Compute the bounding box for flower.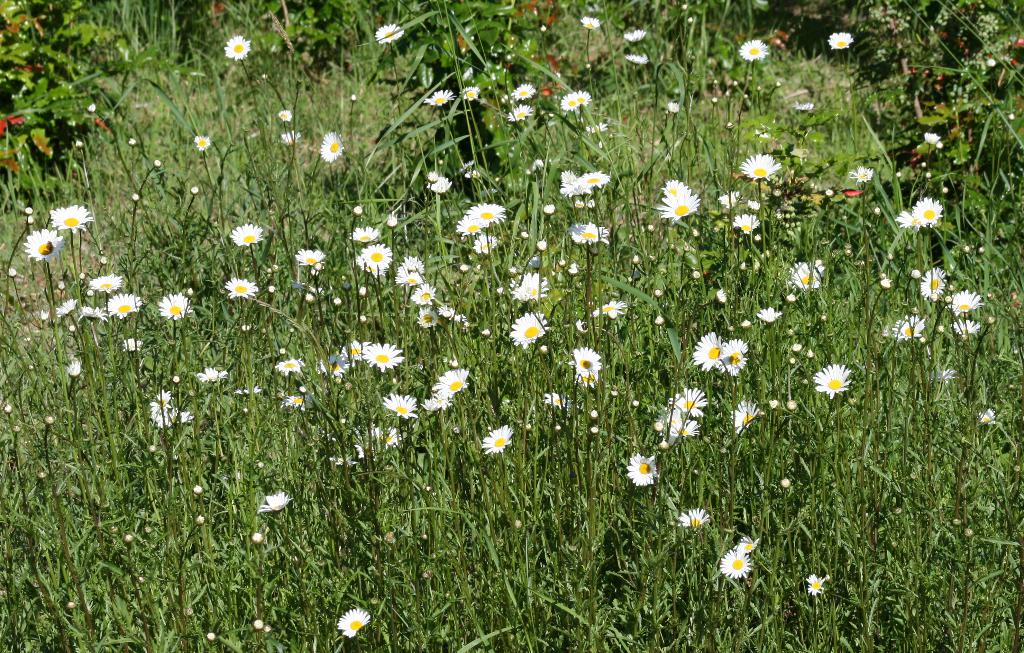
box=[280, 127, 302, 148].
